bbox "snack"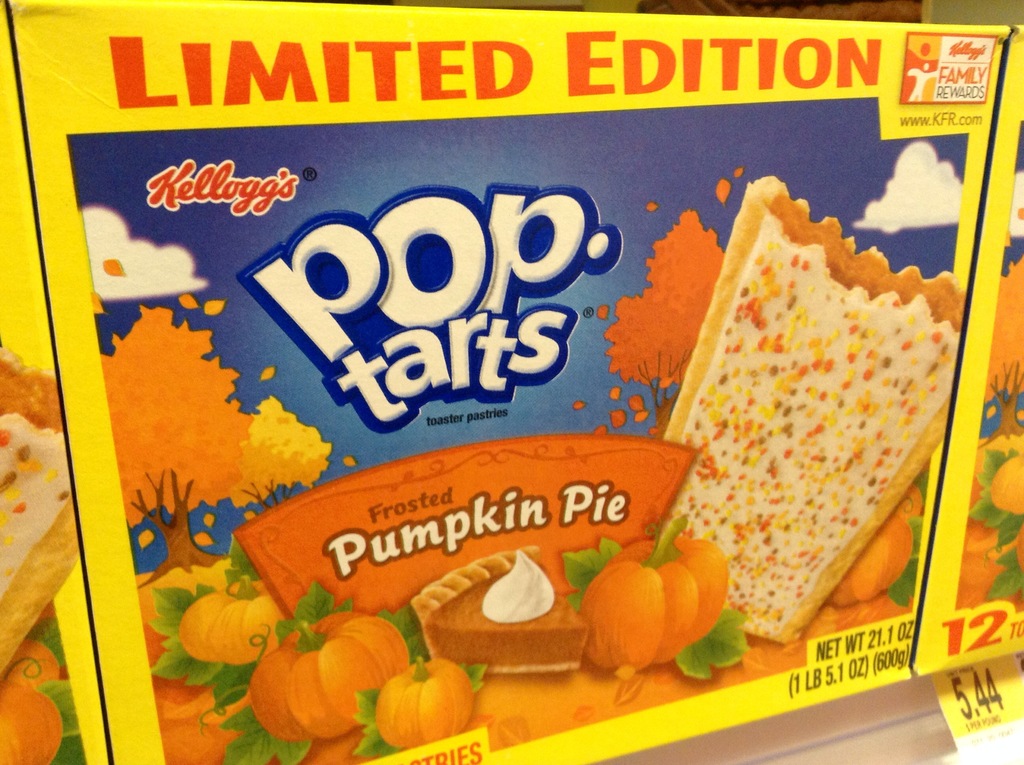
(left=410, top=547, right=593, bottom=670)
